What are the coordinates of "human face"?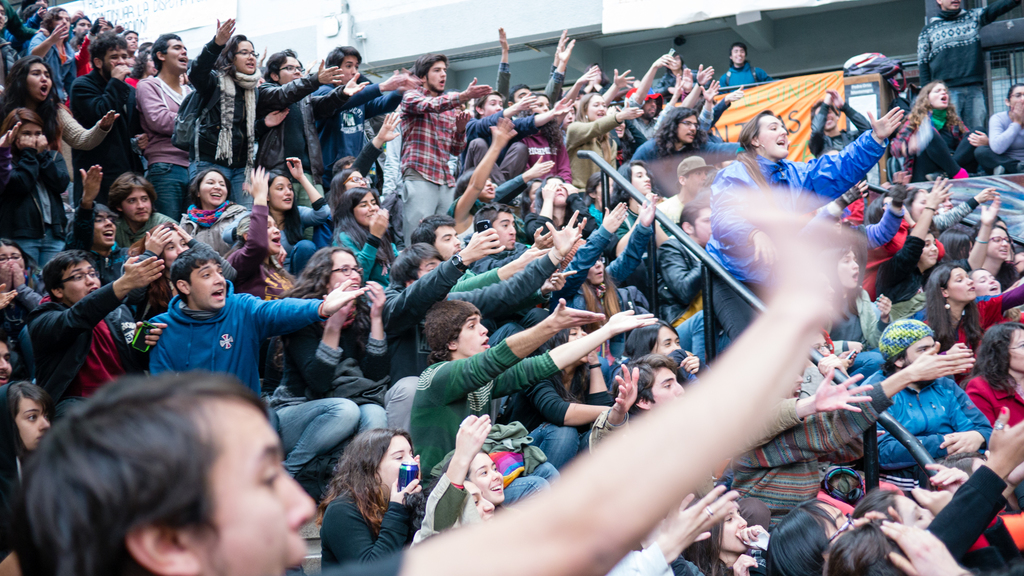
428,61,448,89.
